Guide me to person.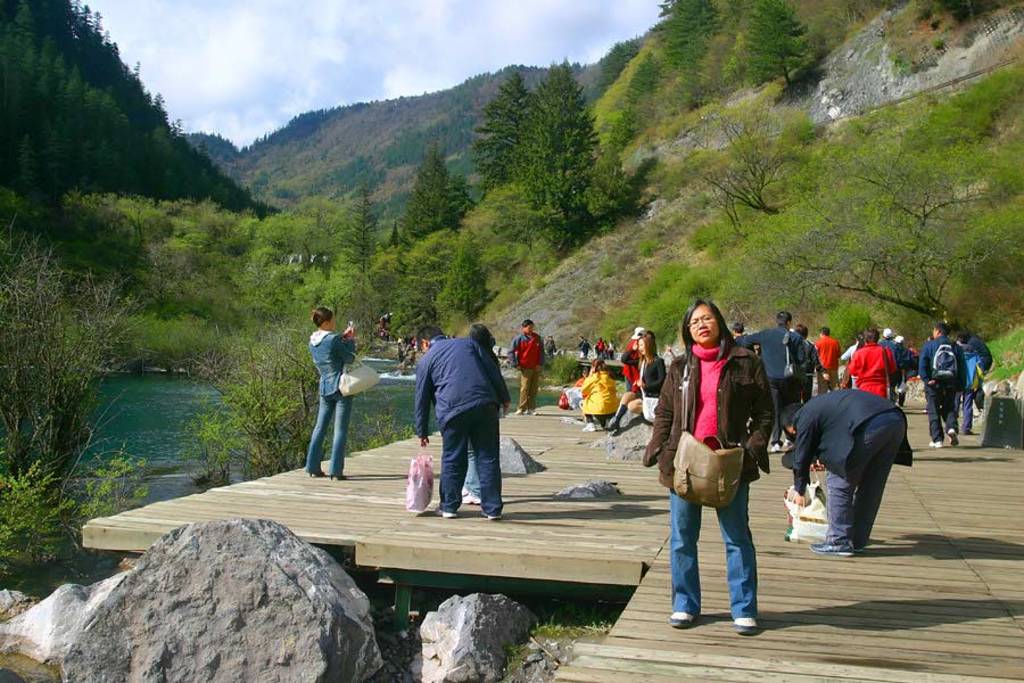
Guidance: <box>418,322,506,517</box>.
